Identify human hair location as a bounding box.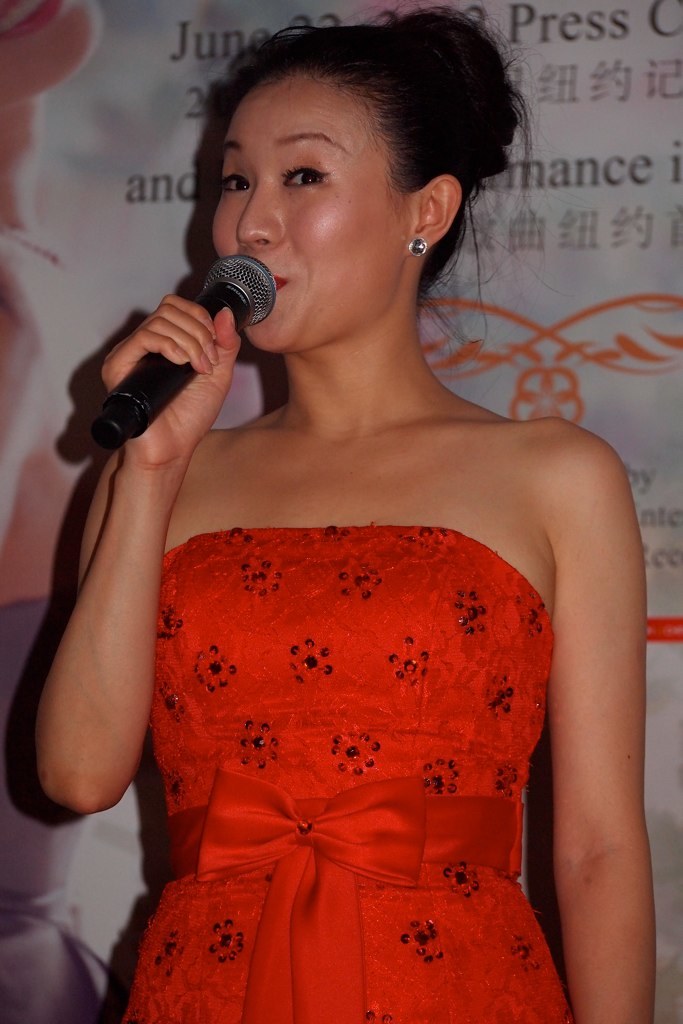
select_region(194, 0, 491, 257).
